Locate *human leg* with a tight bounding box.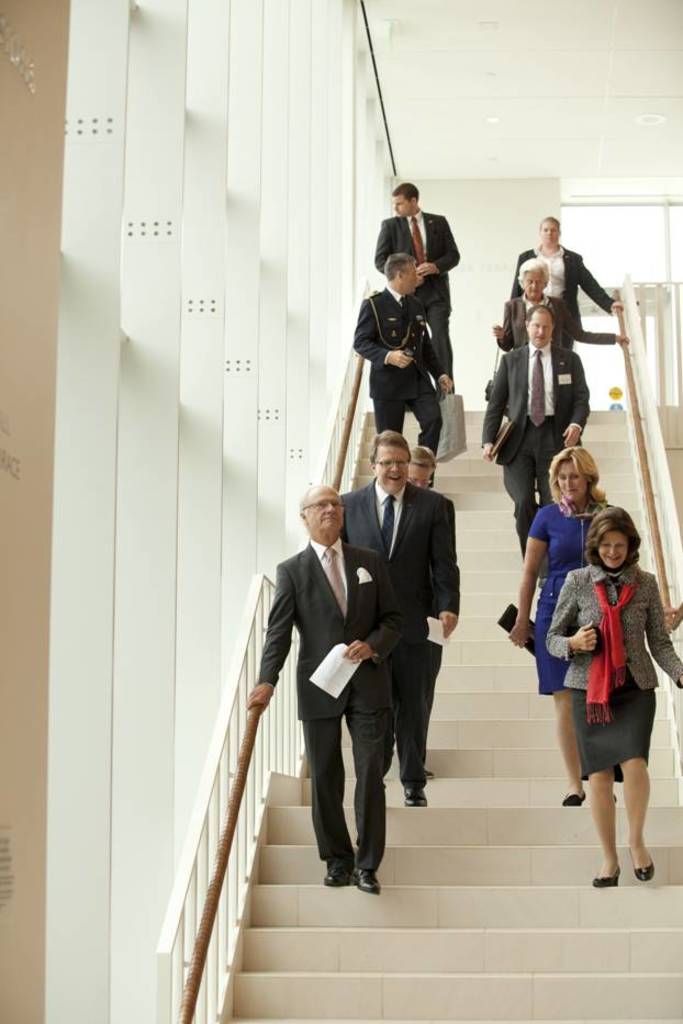
<box>299,642,428,893</box>.
